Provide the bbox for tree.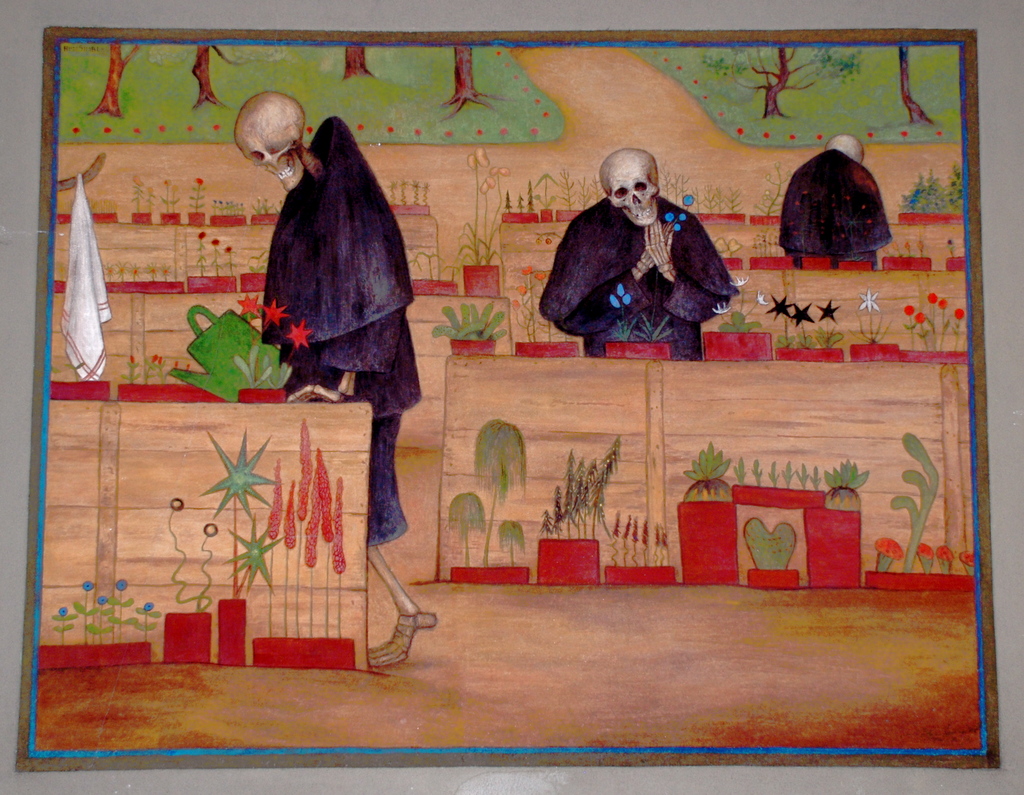
select_region(692, 40, 871, 127).
